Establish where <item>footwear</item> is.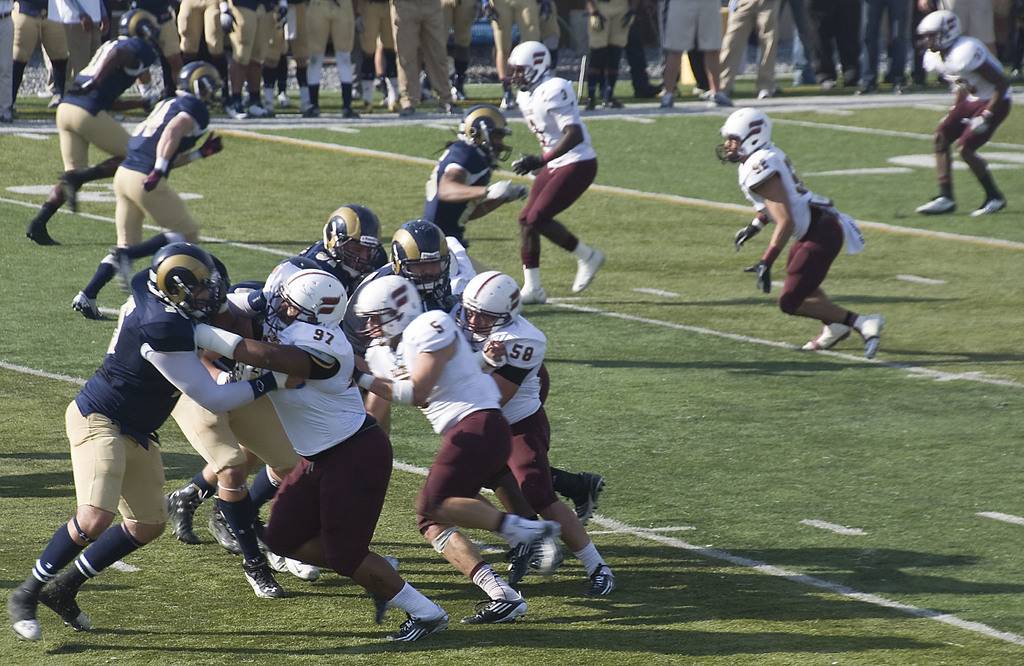
Established at (x1=532, y1=519, x2=563, y2=578).
